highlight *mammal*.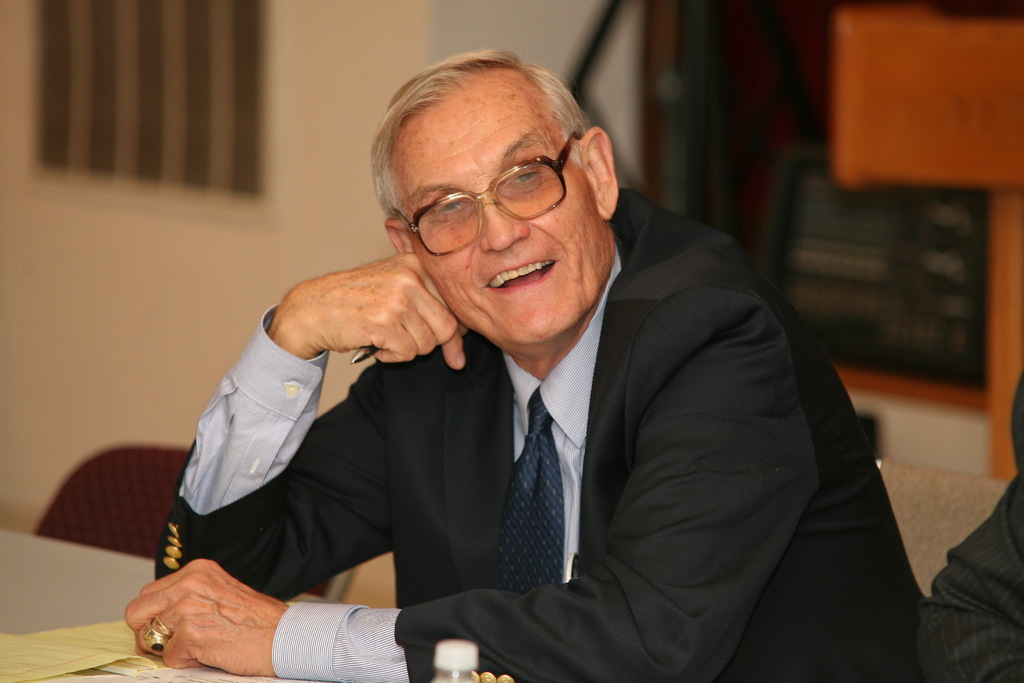
Highlighted region: locate(125, 51, 922, 682).
